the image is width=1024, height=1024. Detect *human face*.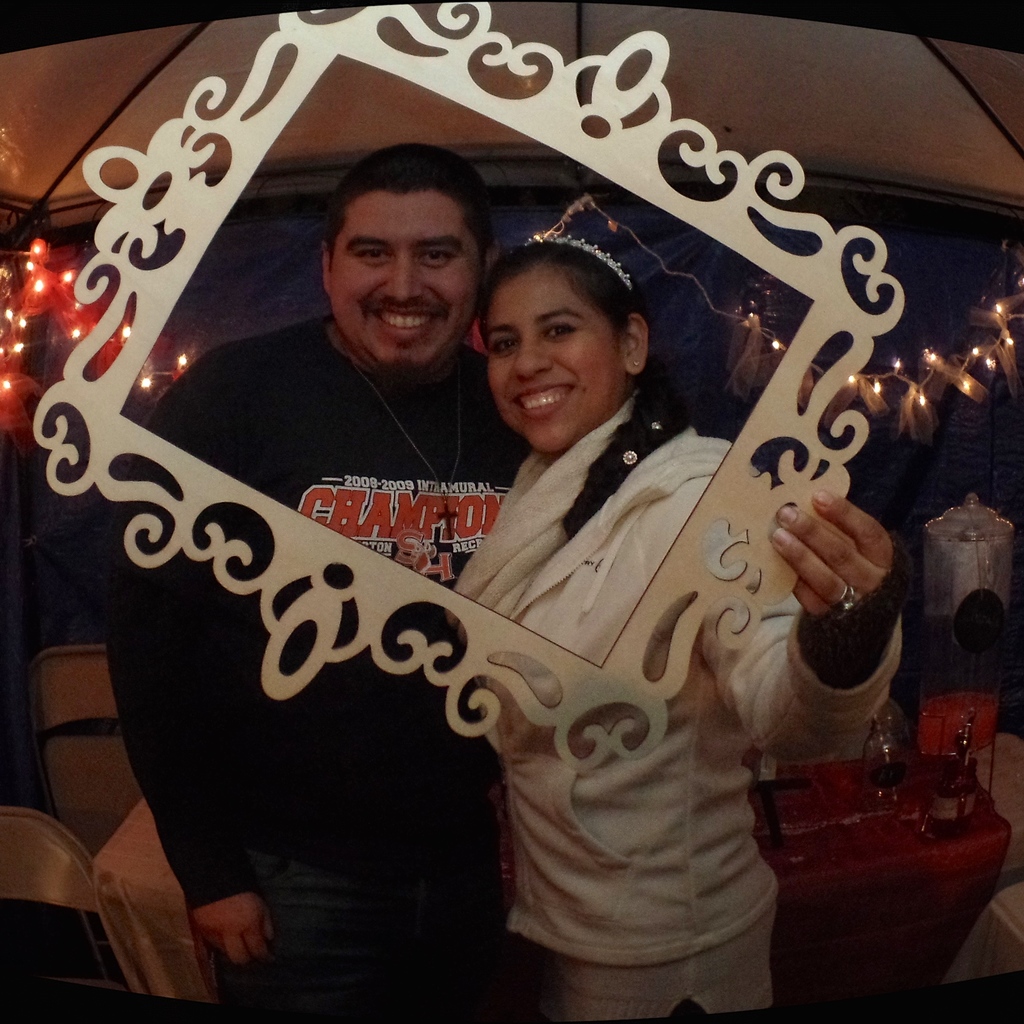
Detection: rect(333, 188, 481, 369).
